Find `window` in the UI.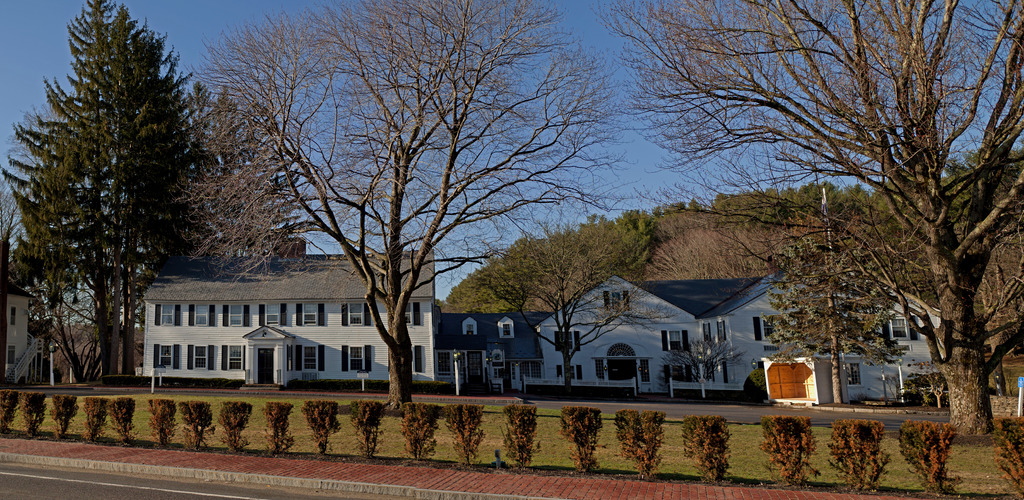
UI element at [596,360,602,380].
